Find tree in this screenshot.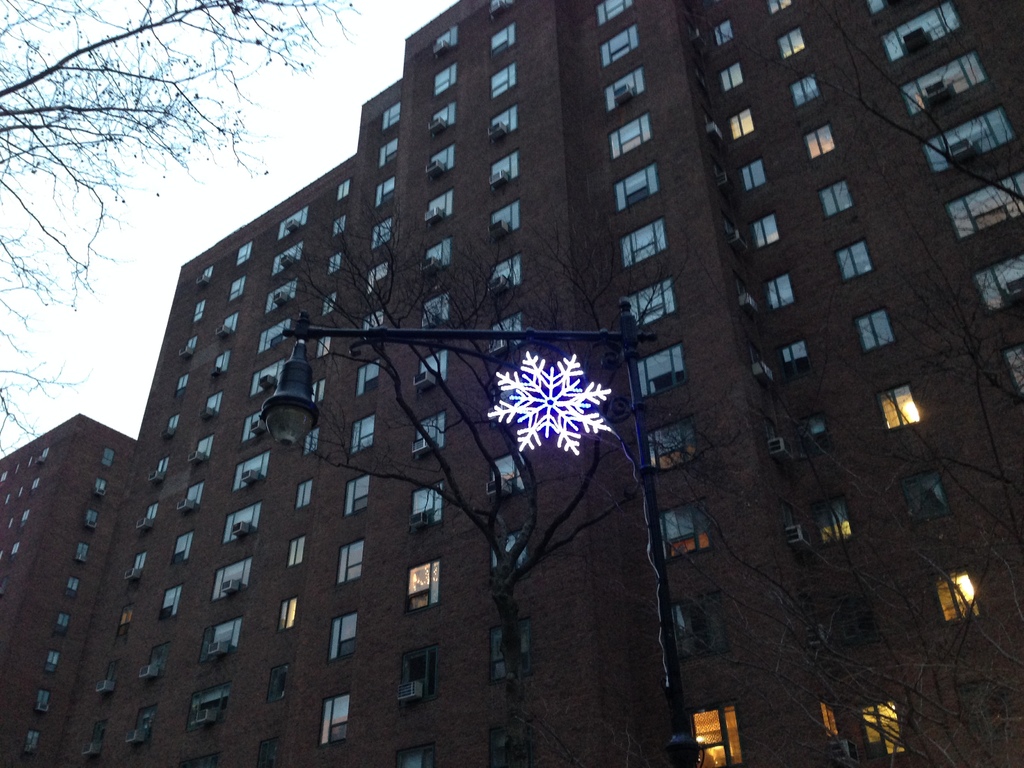
The bounding box for tree is <box>275,332,1023,585</box>.
